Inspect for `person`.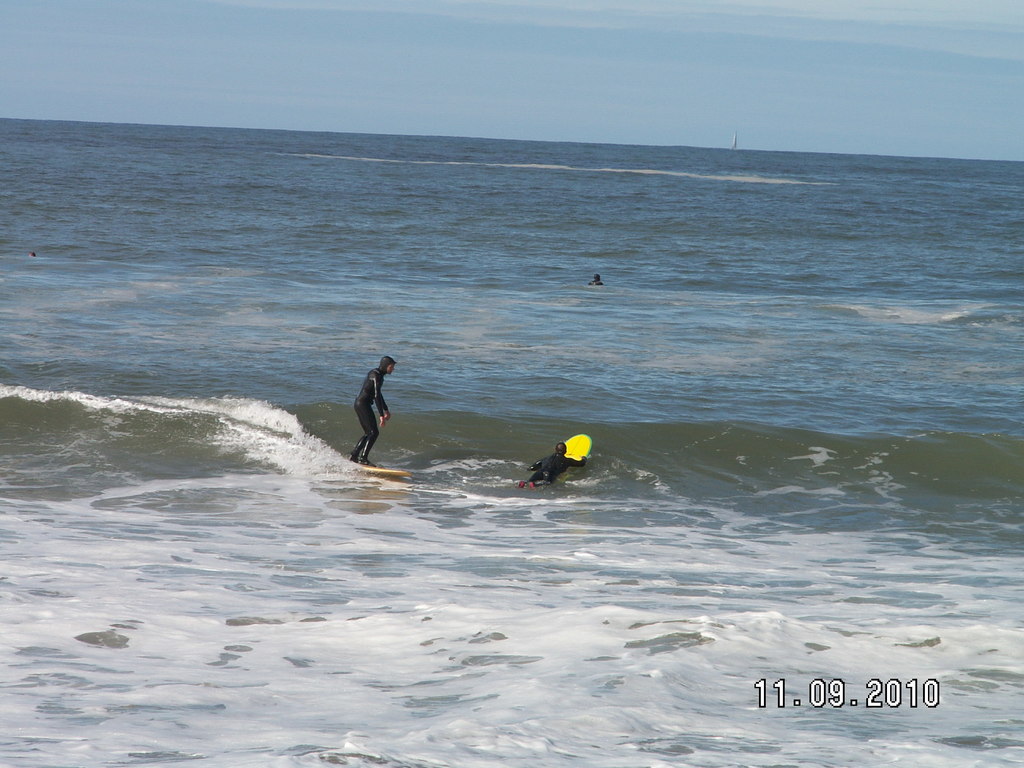
Inspection: l=344, t=353, r=400, b=467.
